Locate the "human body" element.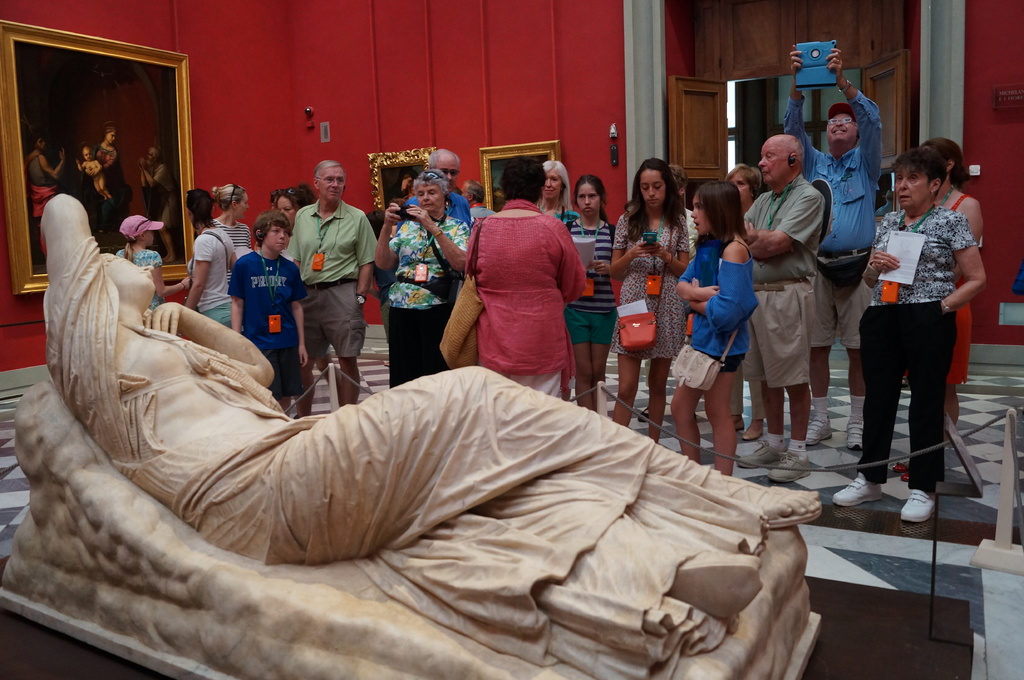
Element bbox: select_region(854, 204, 988, 521).
